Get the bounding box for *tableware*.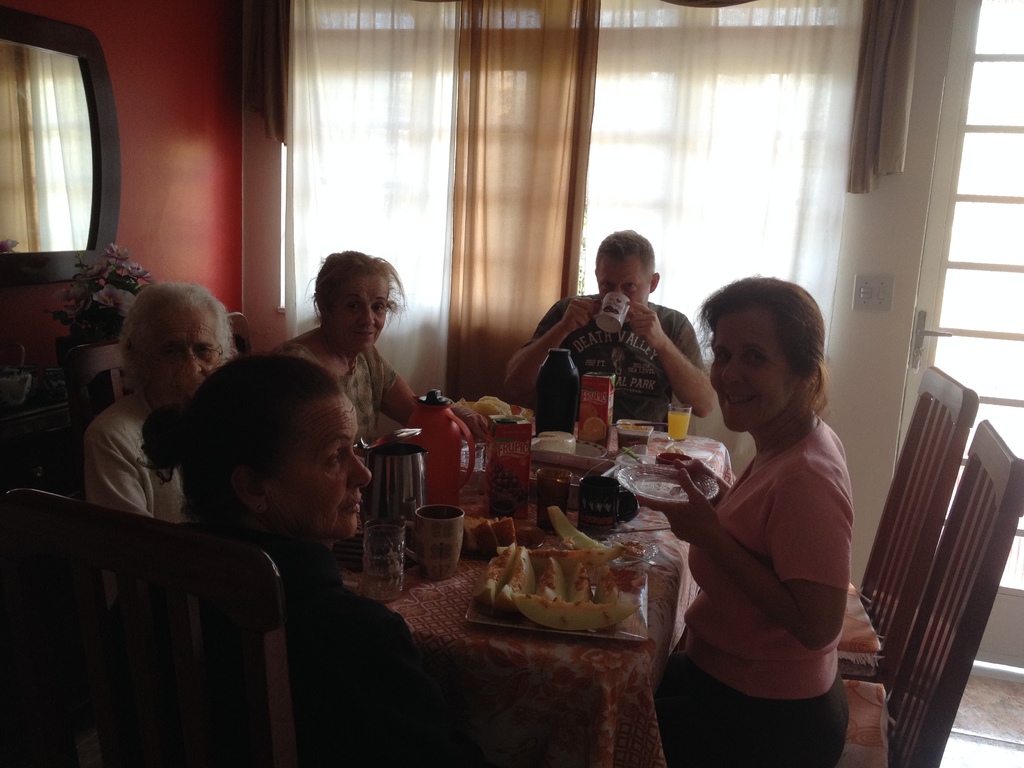
464:574:650:645.
